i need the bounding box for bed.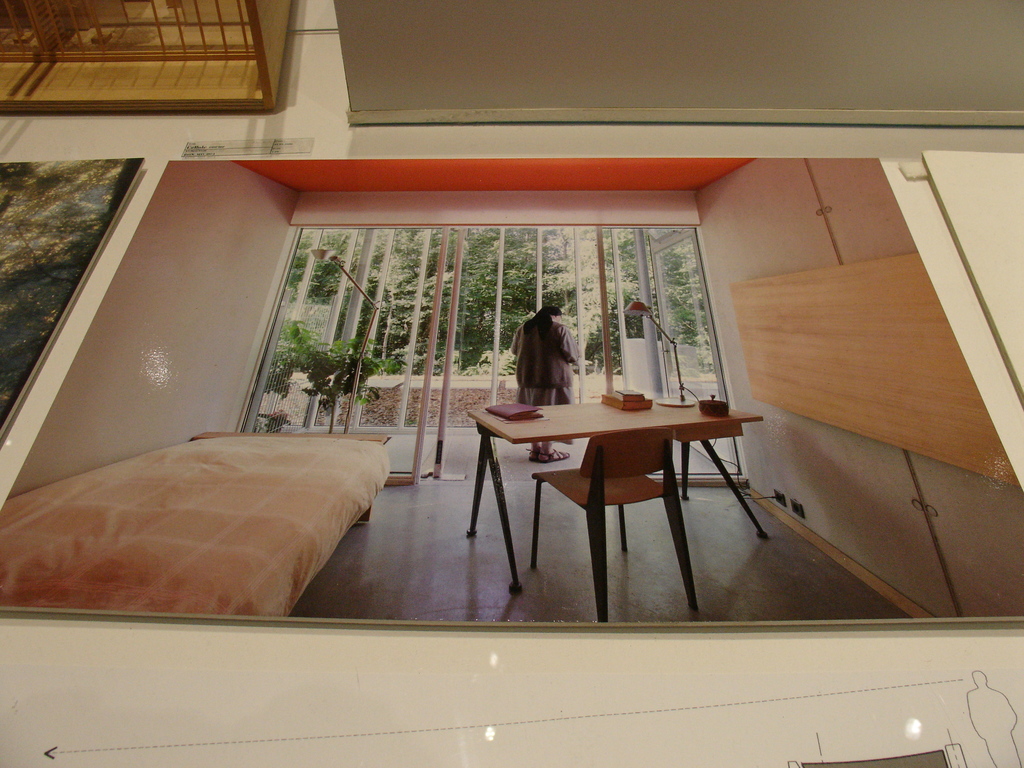
Here it is: 0/390/423/648.
